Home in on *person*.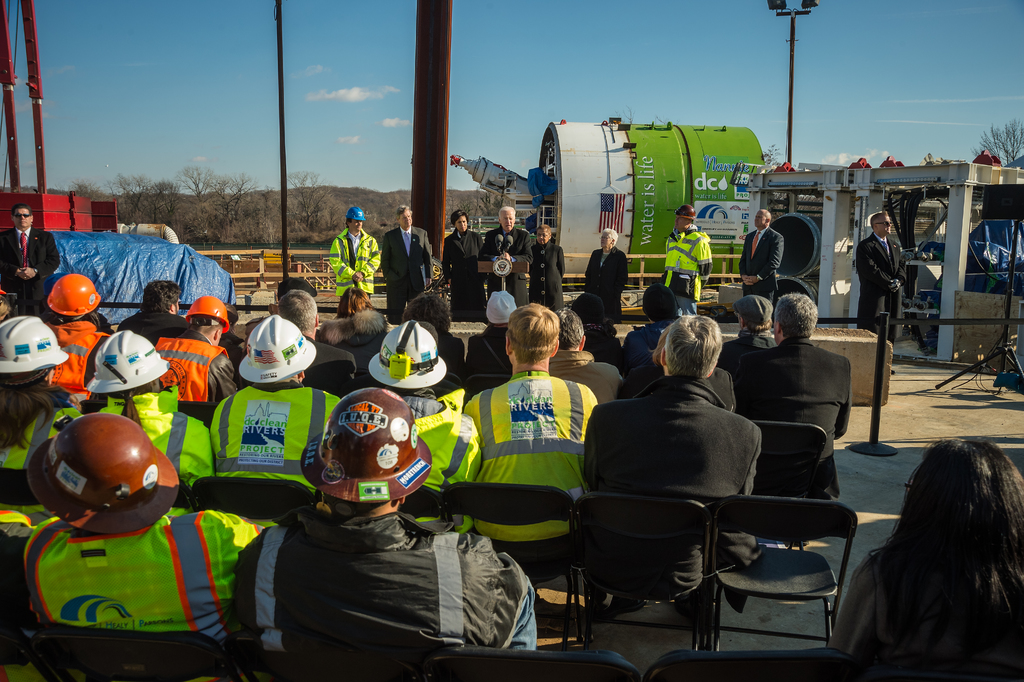
Homed in at l=329, t=206, r=380, b=304.
